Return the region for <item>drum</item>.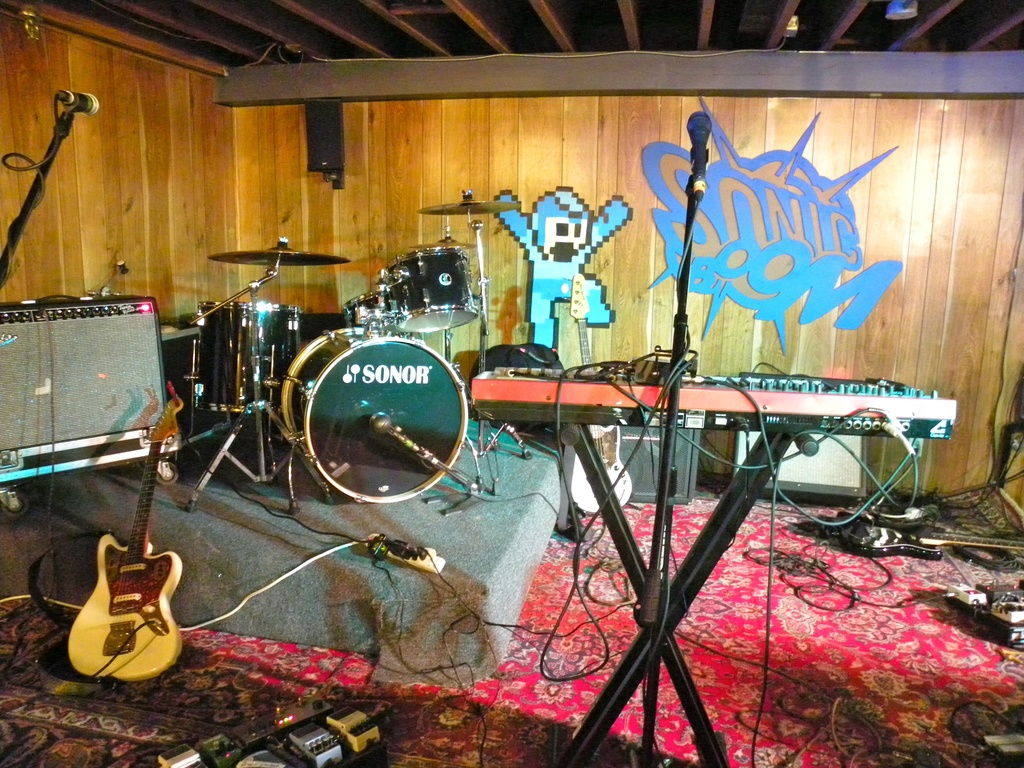
{"x1": 344, "y1": 289, "x2": 400, "y2": 335}.
